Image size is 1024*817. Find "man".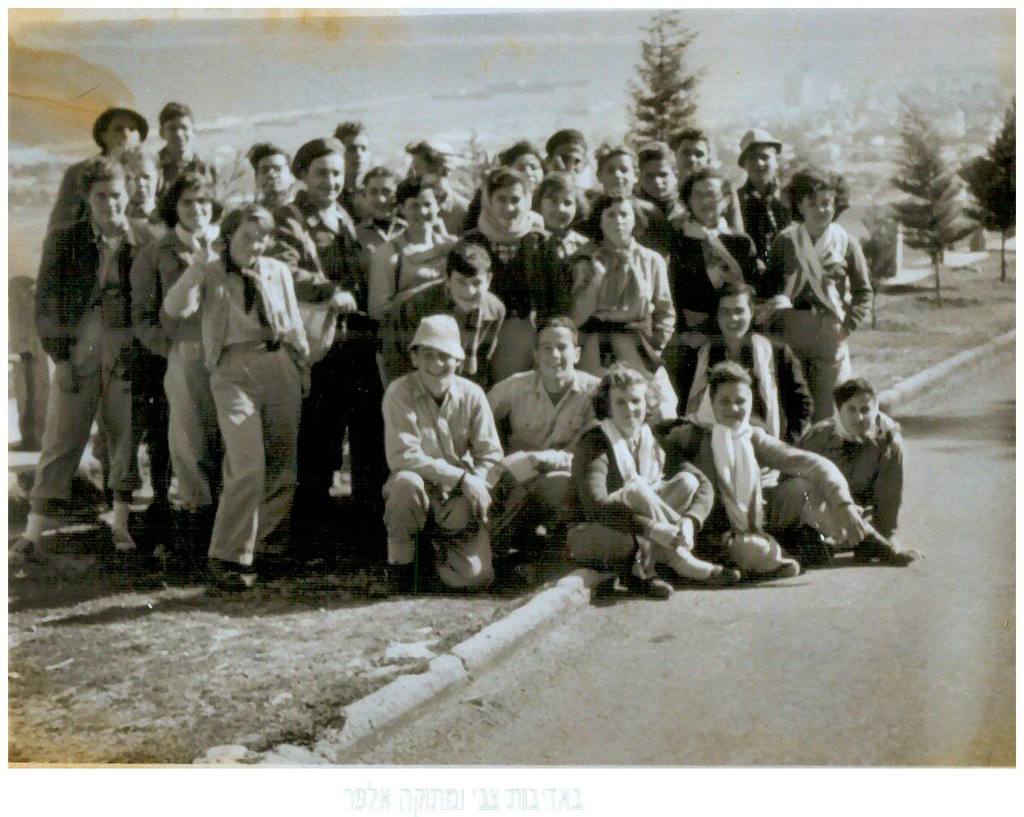
<bbox>377, 308, 497, 602</bbox>.
